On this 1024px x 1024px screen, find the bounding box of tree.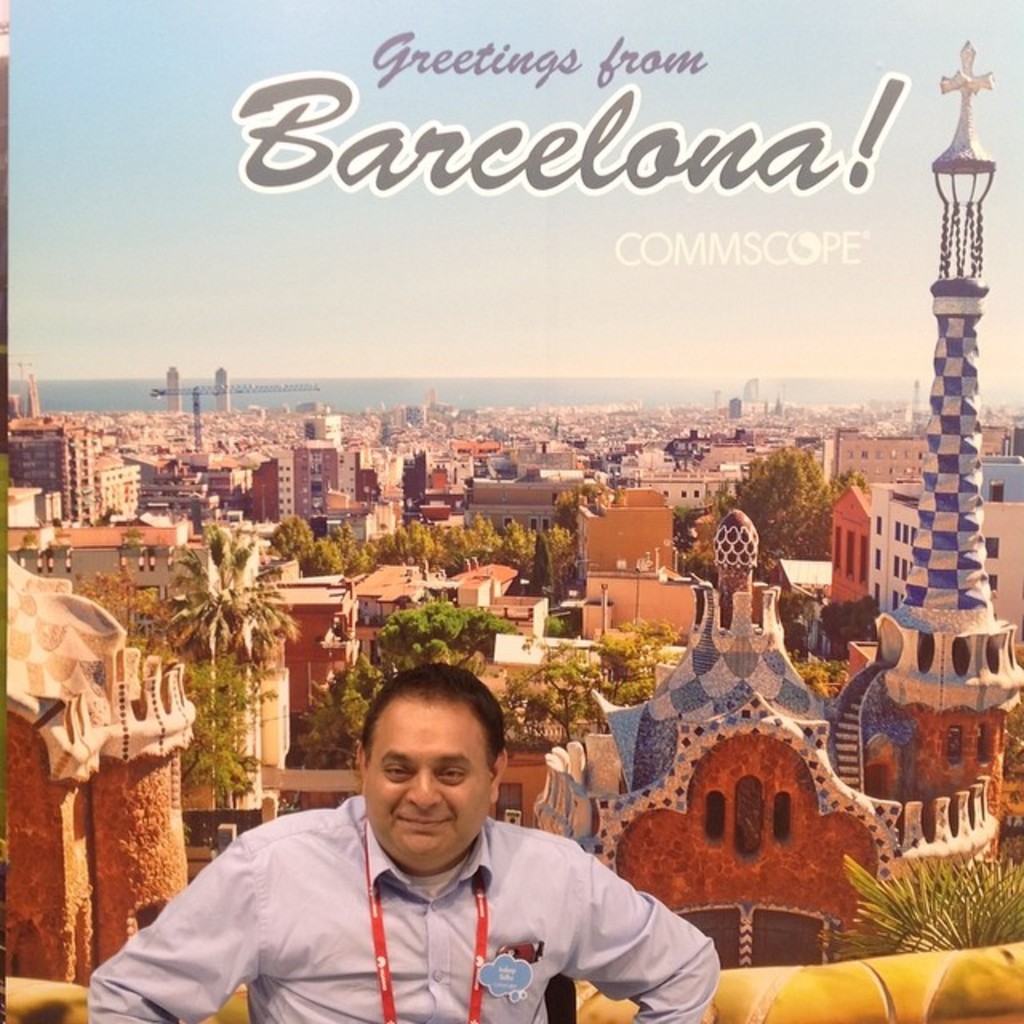
Bounding box: [166, 515, 282, 866].
